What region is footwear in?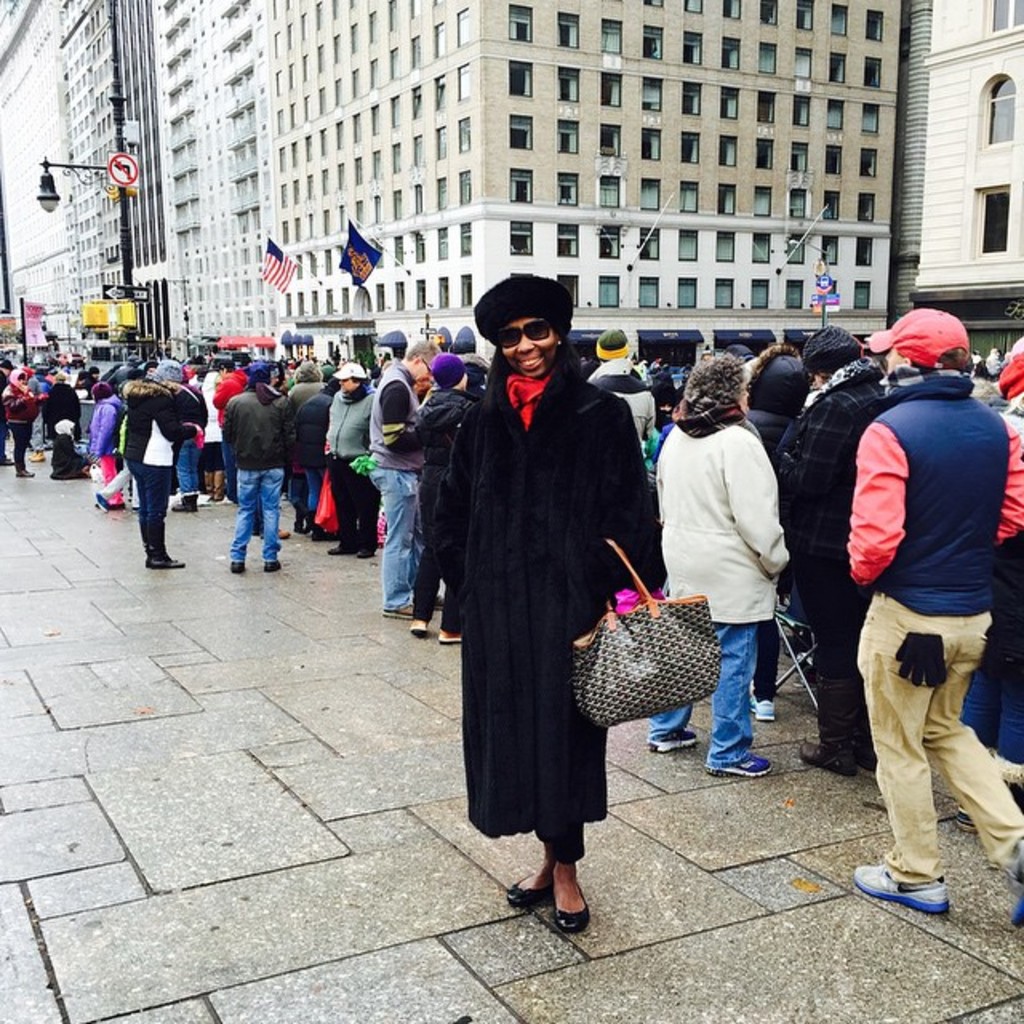
554/896/592/936.
